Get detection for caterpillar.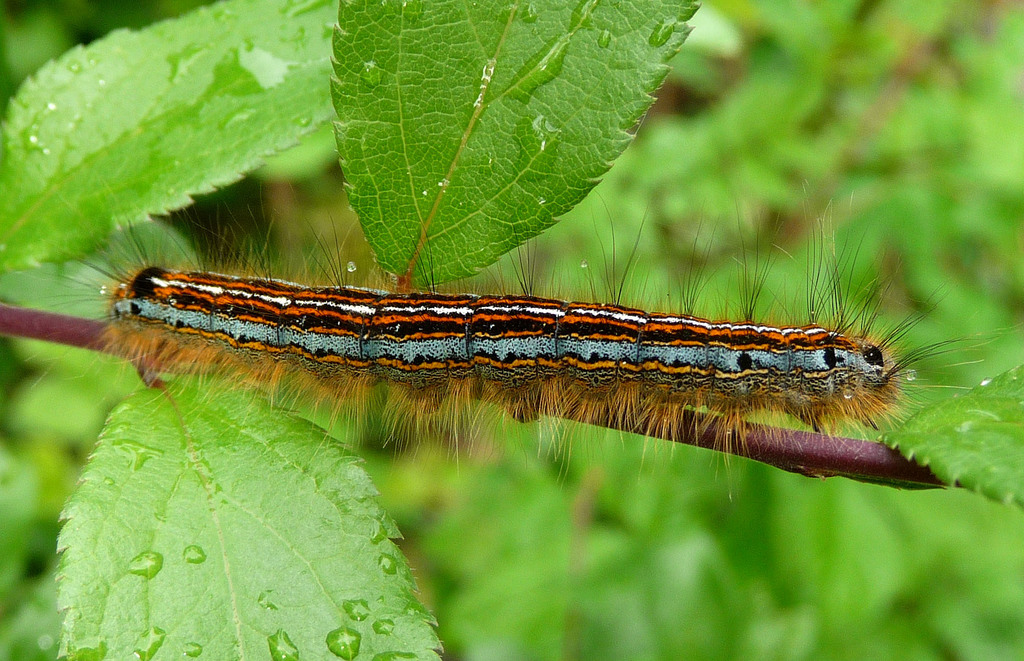
Detection: BBox(22, 177, 1023, 505).
